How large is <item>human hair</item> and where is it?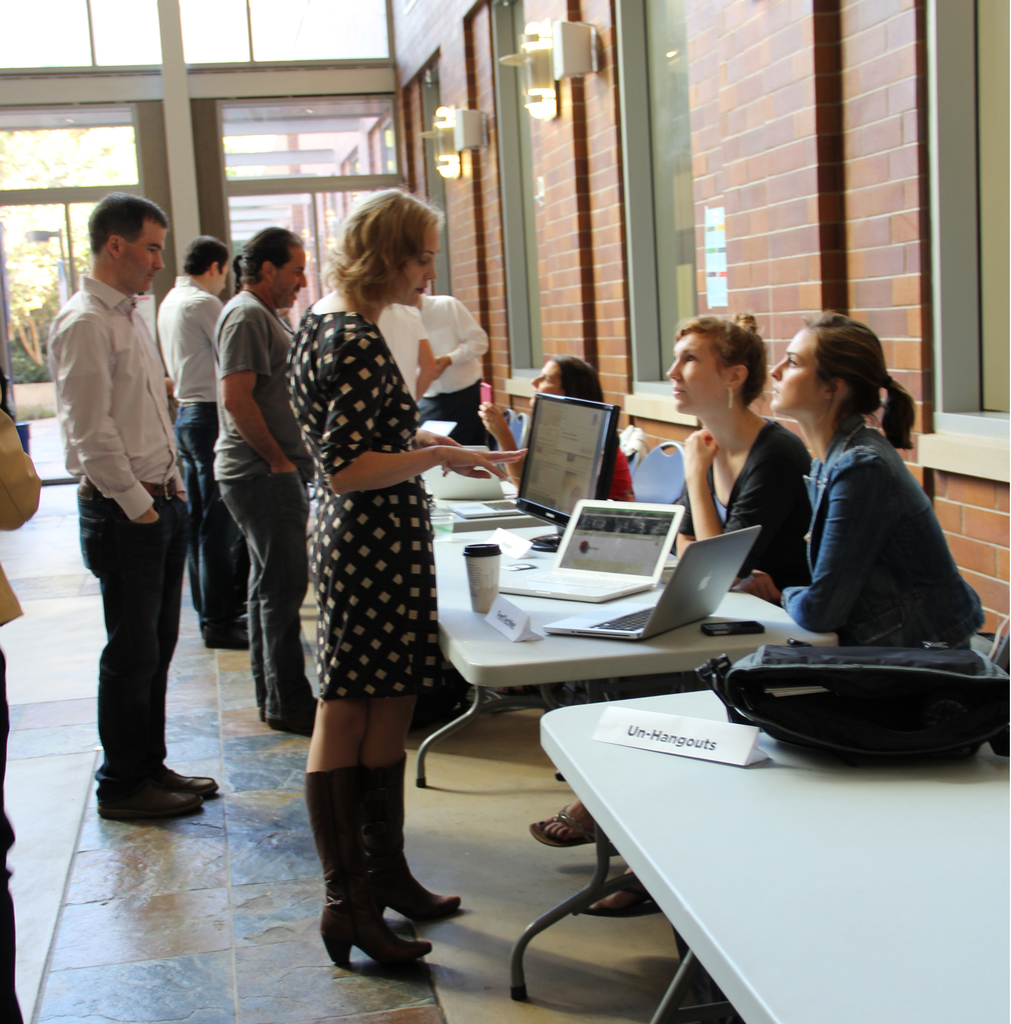
Bounding box: 181,232,230,276.
